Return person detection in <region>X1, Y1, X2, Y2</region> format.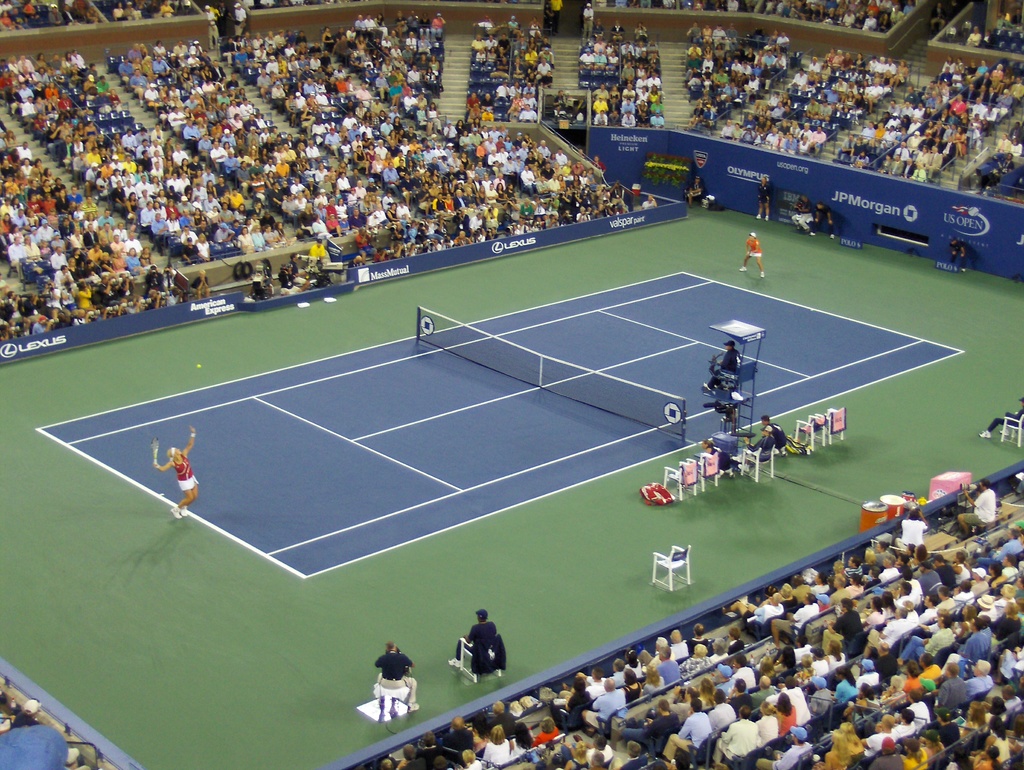
<region>742, 423, 771, 468</region>.
